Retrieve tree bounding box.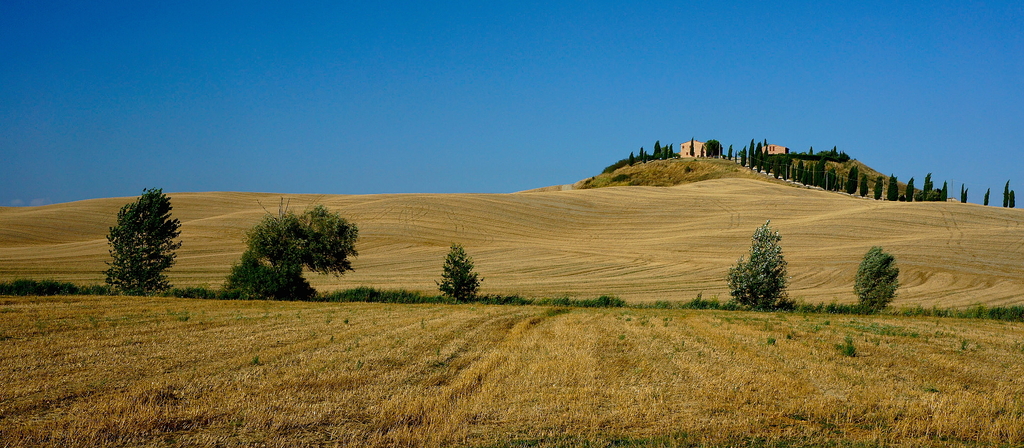
Bounding box: [805,145,813,158].
